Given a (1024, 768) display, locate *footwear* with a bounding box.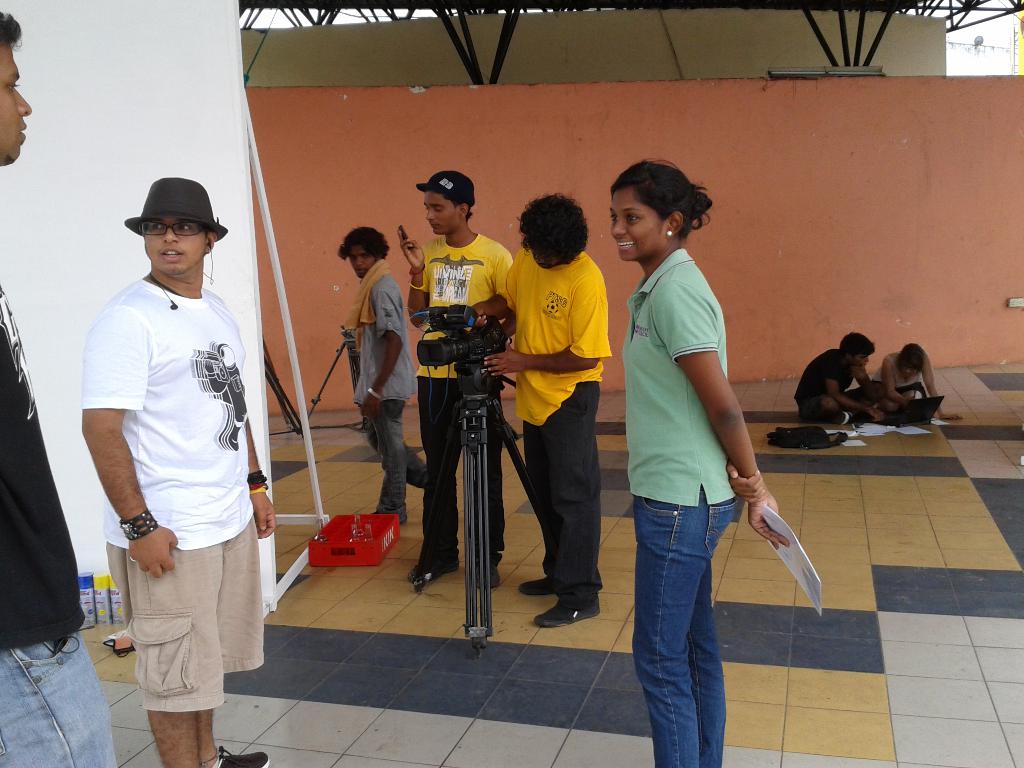
Located: box(205, 749, 270, 767).
